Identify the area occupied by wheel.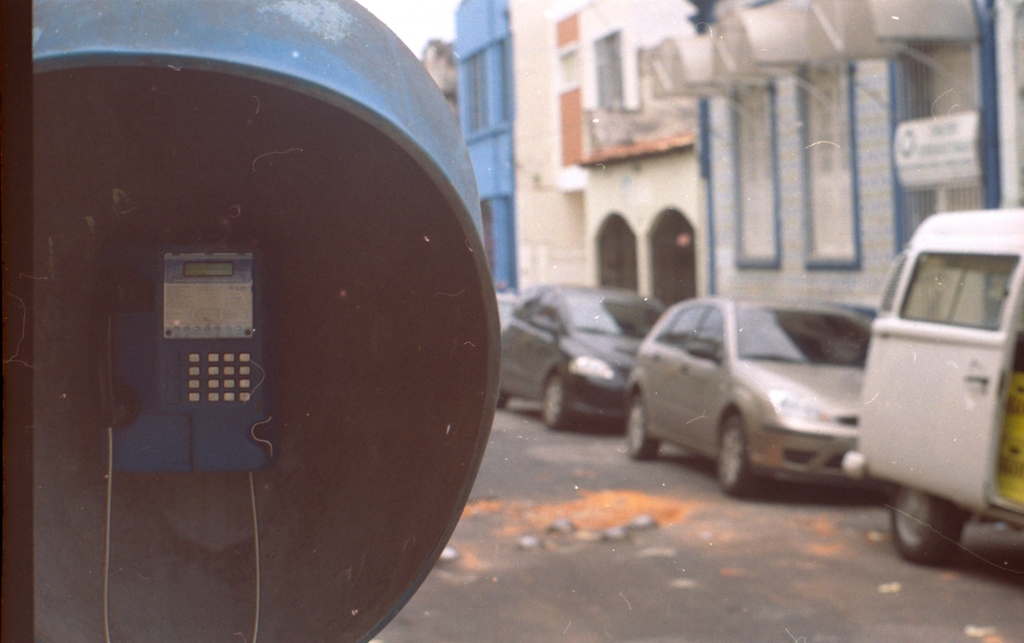
Area: 543/374/572/427.
